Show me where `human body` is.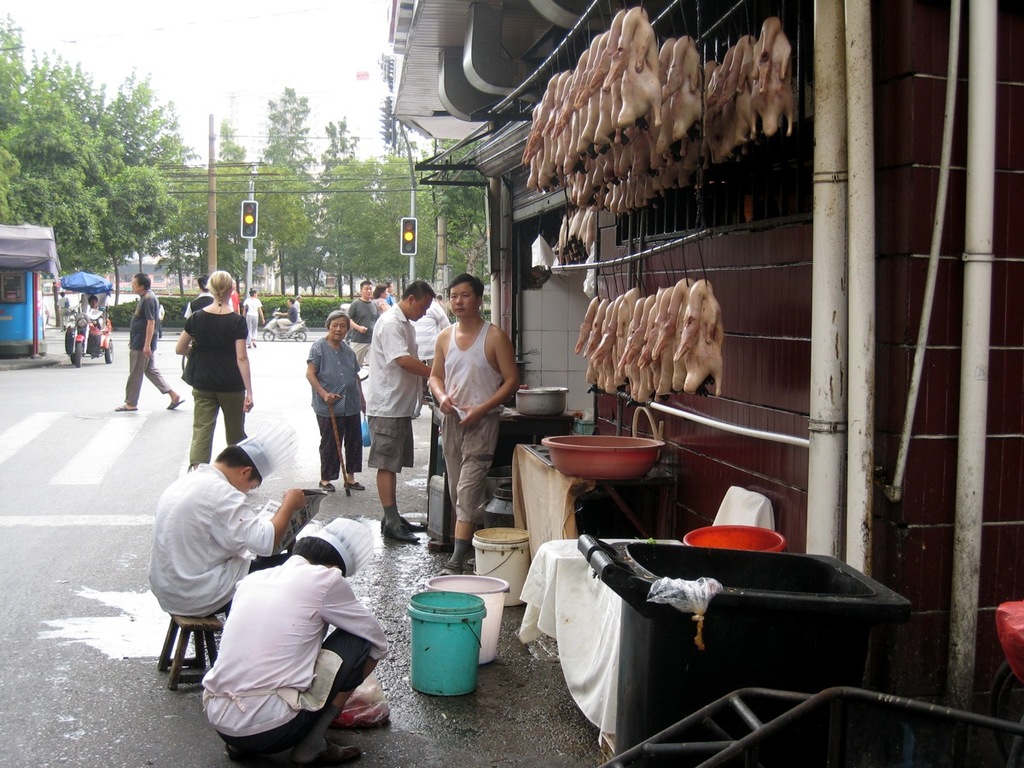
`human body` is at <box>365,297,441,542</box>.
